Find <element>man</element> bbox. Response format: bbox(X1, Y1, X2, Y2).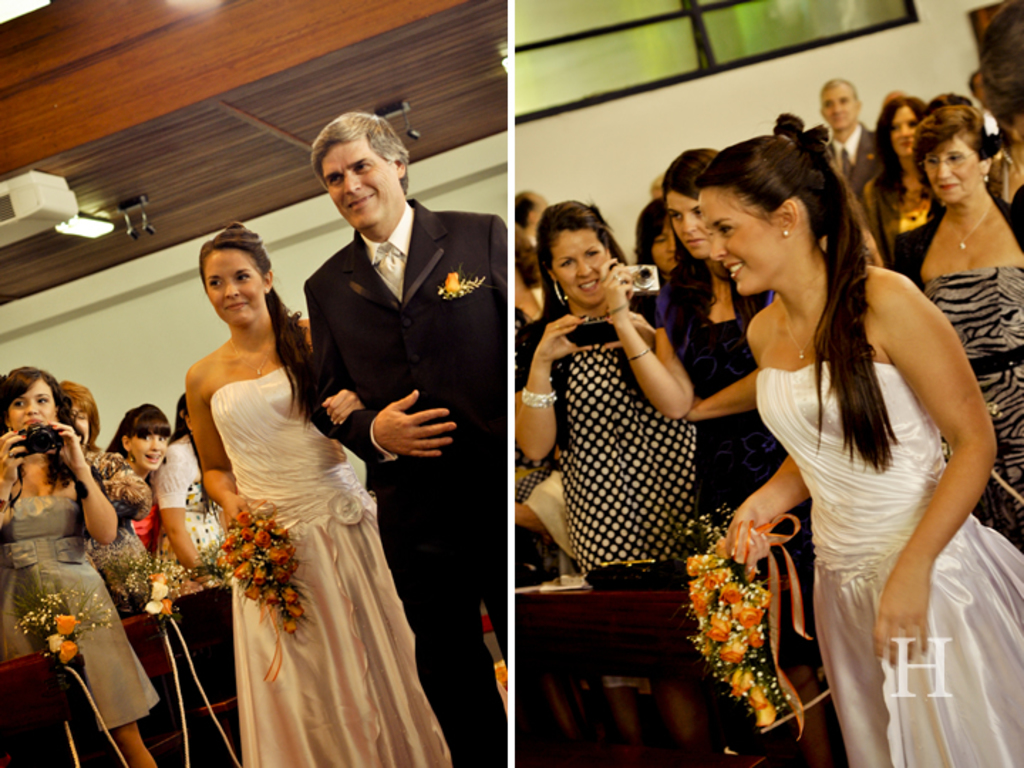
bbox(822, 77, 872, 216).
